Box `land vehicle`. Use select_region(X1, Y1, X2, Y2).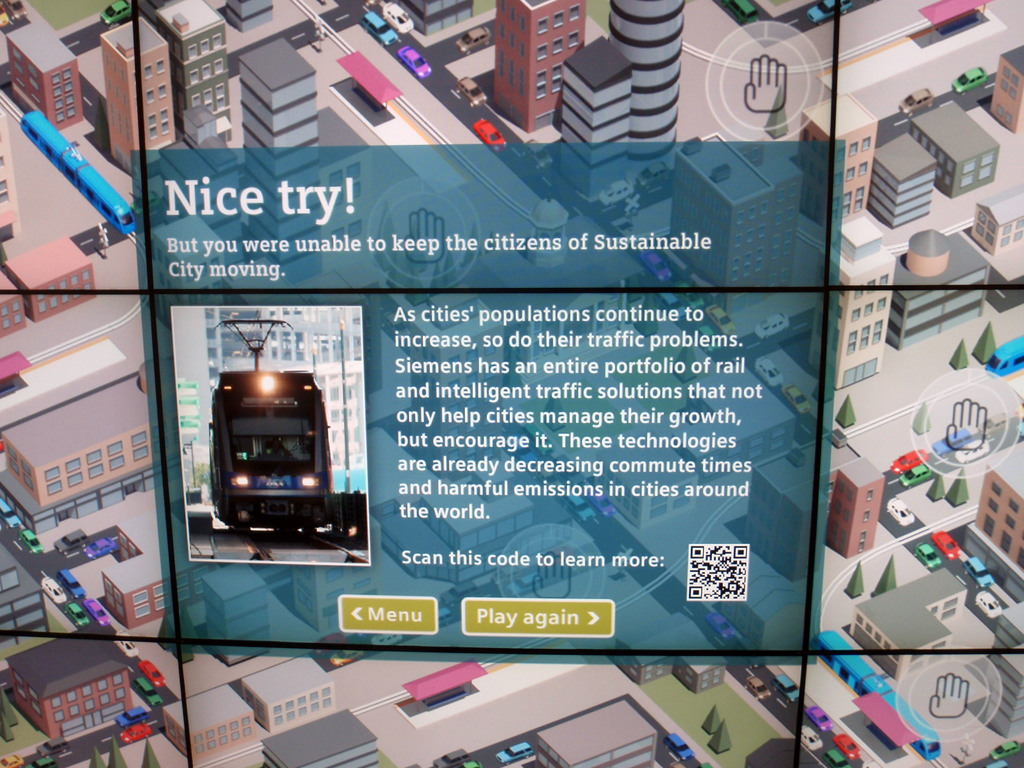
select_region(387, 1, 412, 29).
